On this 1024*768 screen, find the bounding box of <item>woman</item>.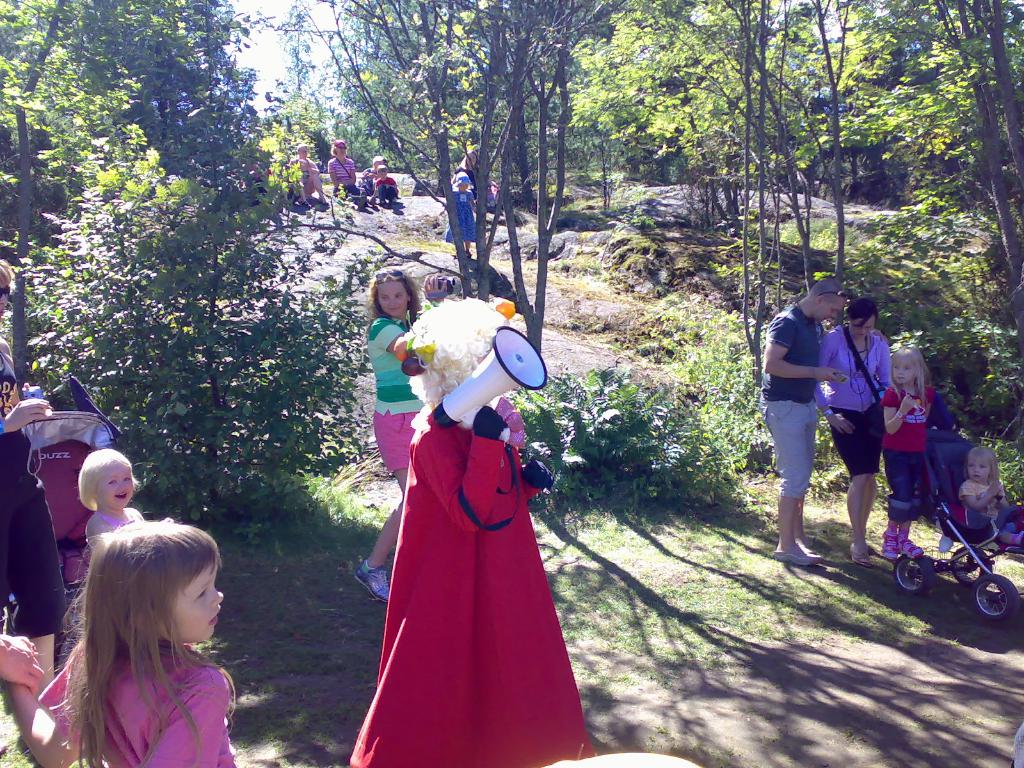
Bounding box: {"x1": 0, "y1": 262, "x2": 64, "y2": 699}.
